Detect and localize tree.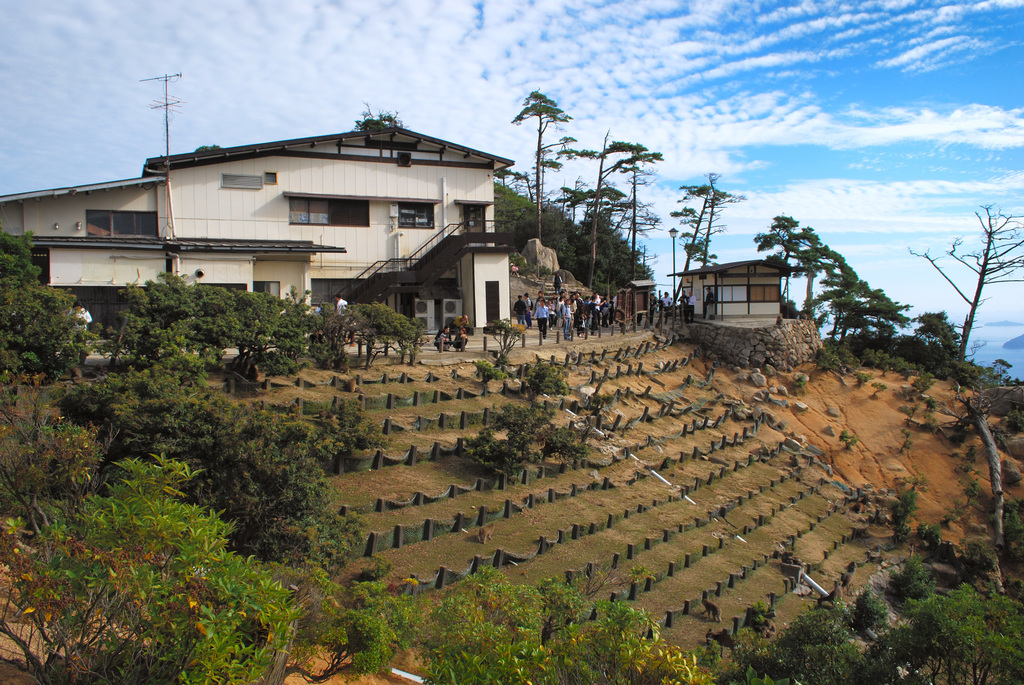
Localized at {"left": 194, "top": 376, "right": 315, "bottom": 468}.
